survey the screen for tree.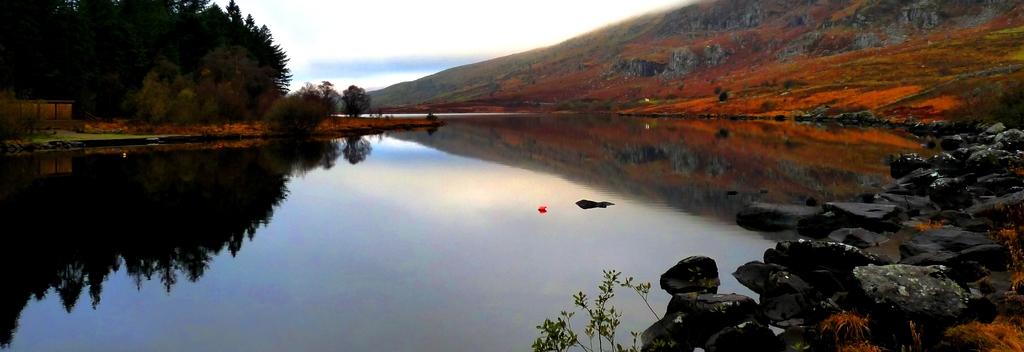
Survey found: (x1=341, y1=84, x2=370, y2=122).
